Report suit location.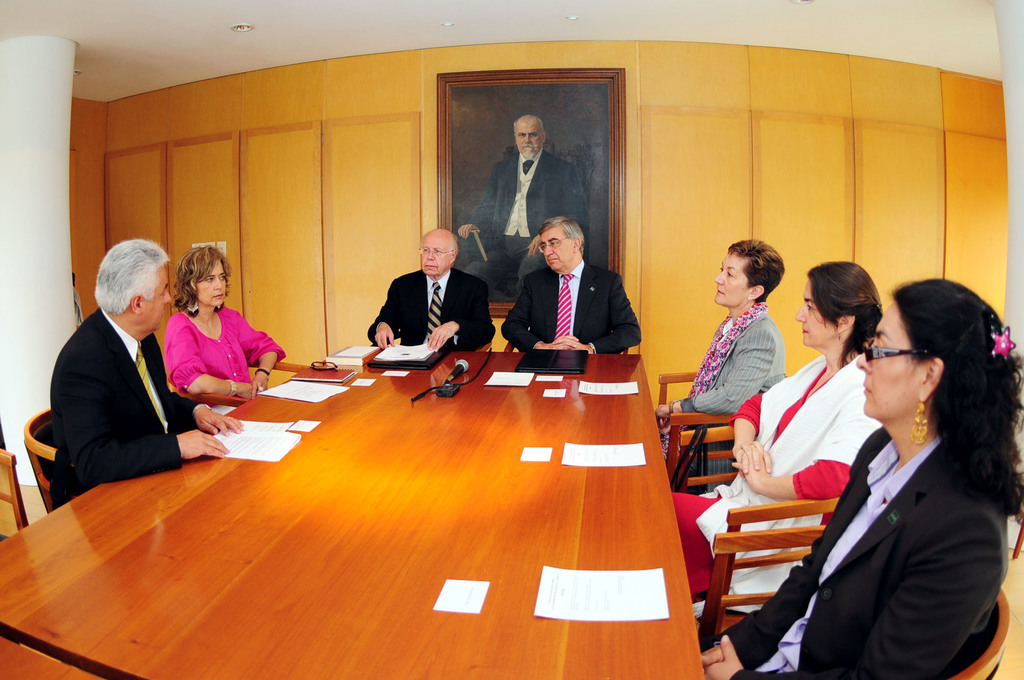
Report: x1=465 y1=147 x2=594 y2=300.
